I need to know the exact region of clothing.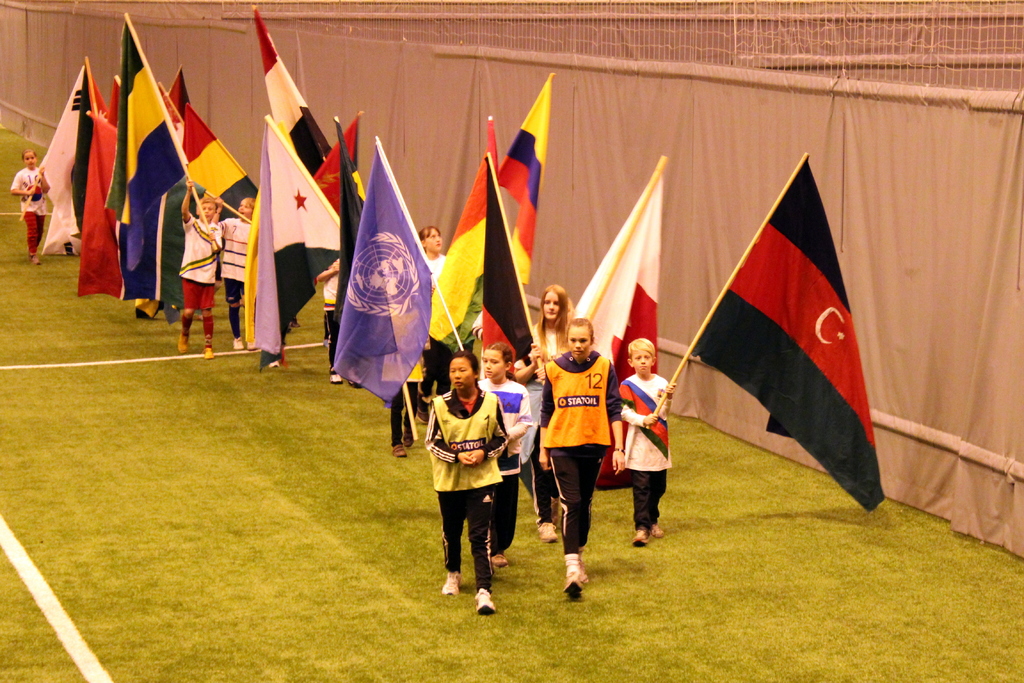
Region: (x1=506, y1=474, x2=519, y2=542).
